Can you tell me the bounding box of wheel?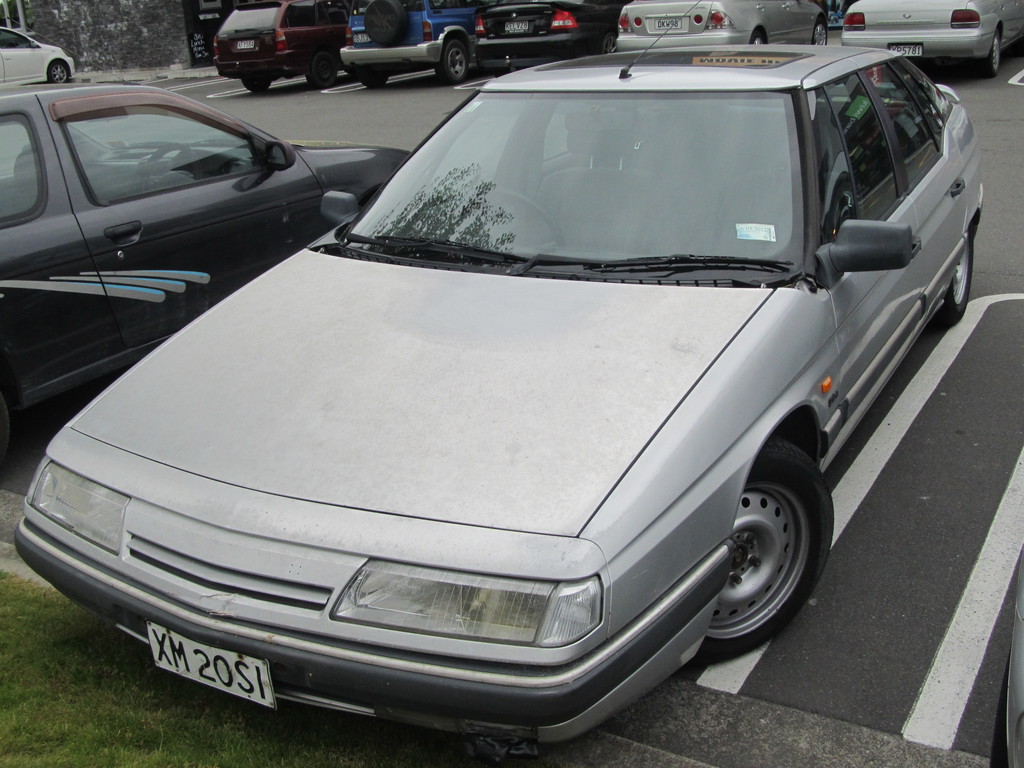
box(243, 78, 268, 94).
